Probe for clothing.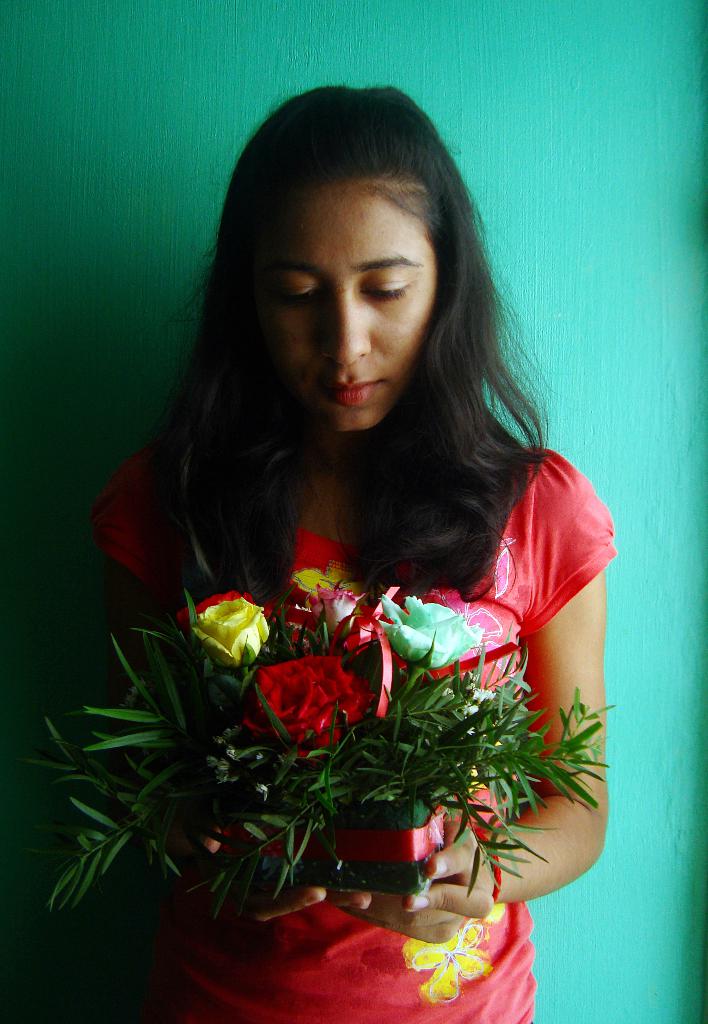
Probe result: 69/432/620/1021.
